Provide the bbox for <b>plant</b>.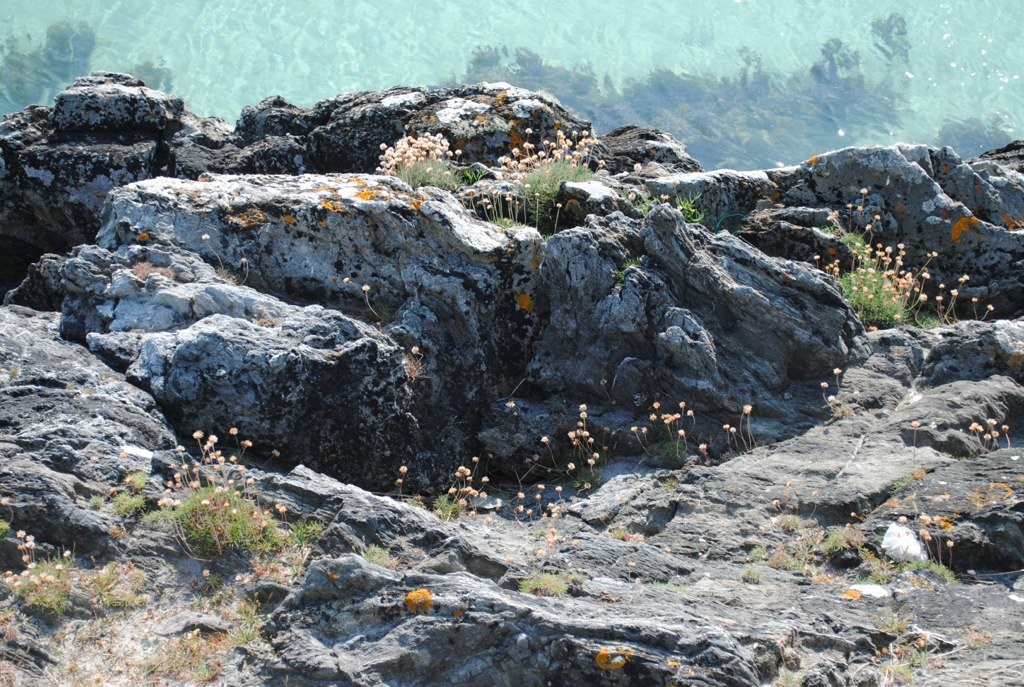
{"x1": 427, "y1": 456, "x2": 496, "y2": 528}.
